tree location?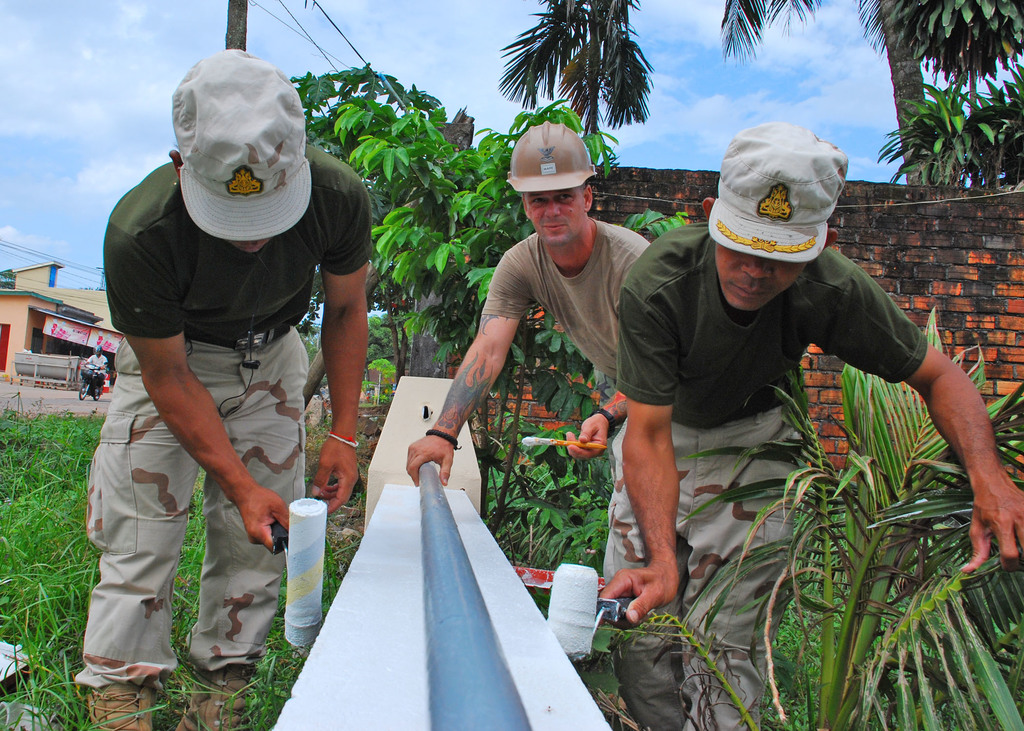
(701,0,1023,191)
